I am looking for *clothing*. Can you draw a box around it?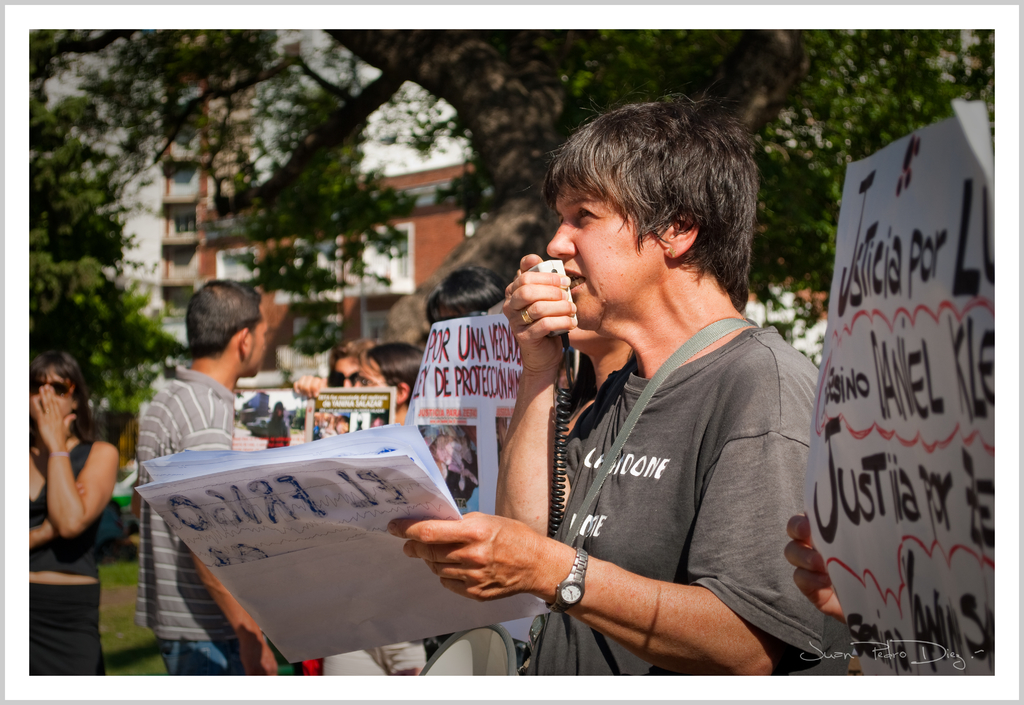
Sure, the bounding box is select_region(20, 422, 123, 682).
